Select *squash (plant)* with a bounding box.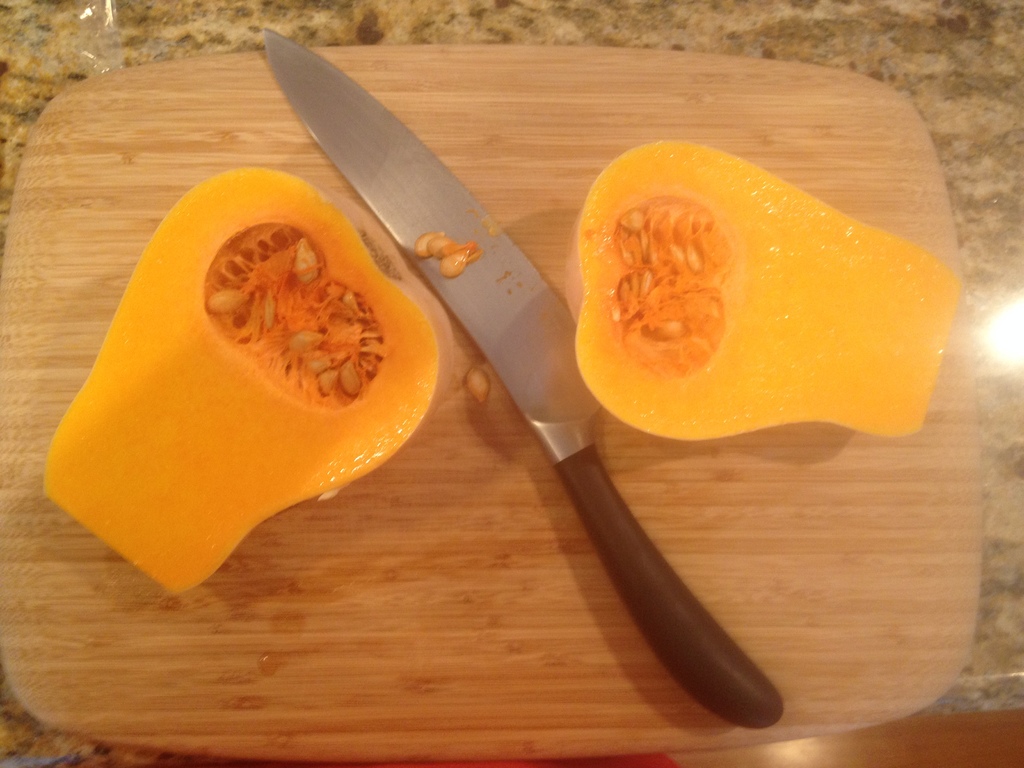
left=61, top=180, right=417, bottom=577.
